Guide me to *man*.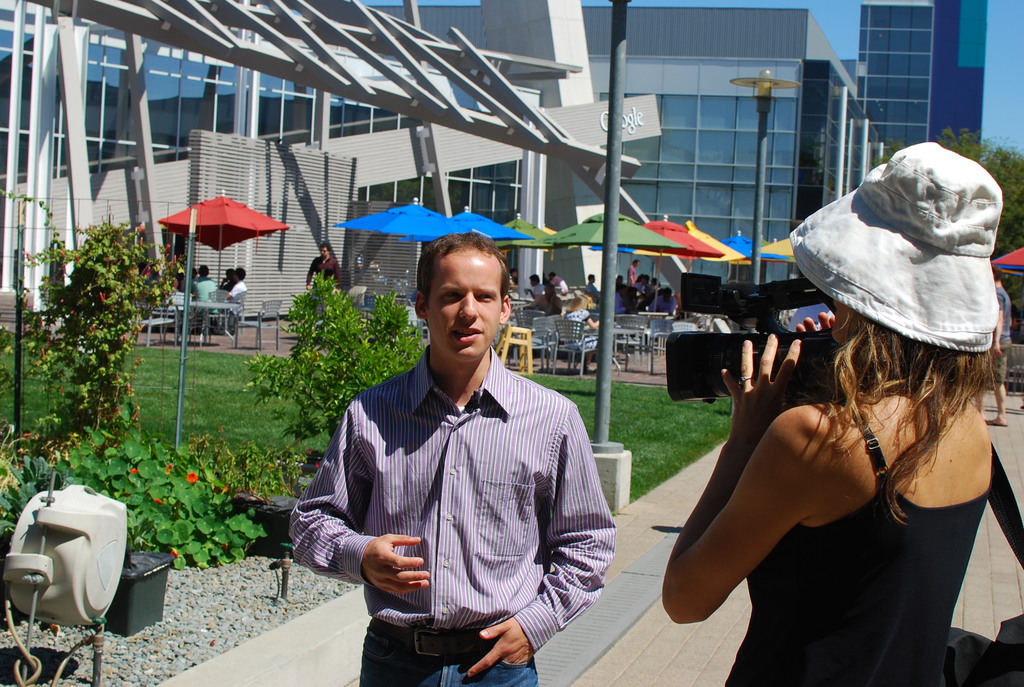
Guidance: (x1=526, y1=272, x2=546, y2=293).
